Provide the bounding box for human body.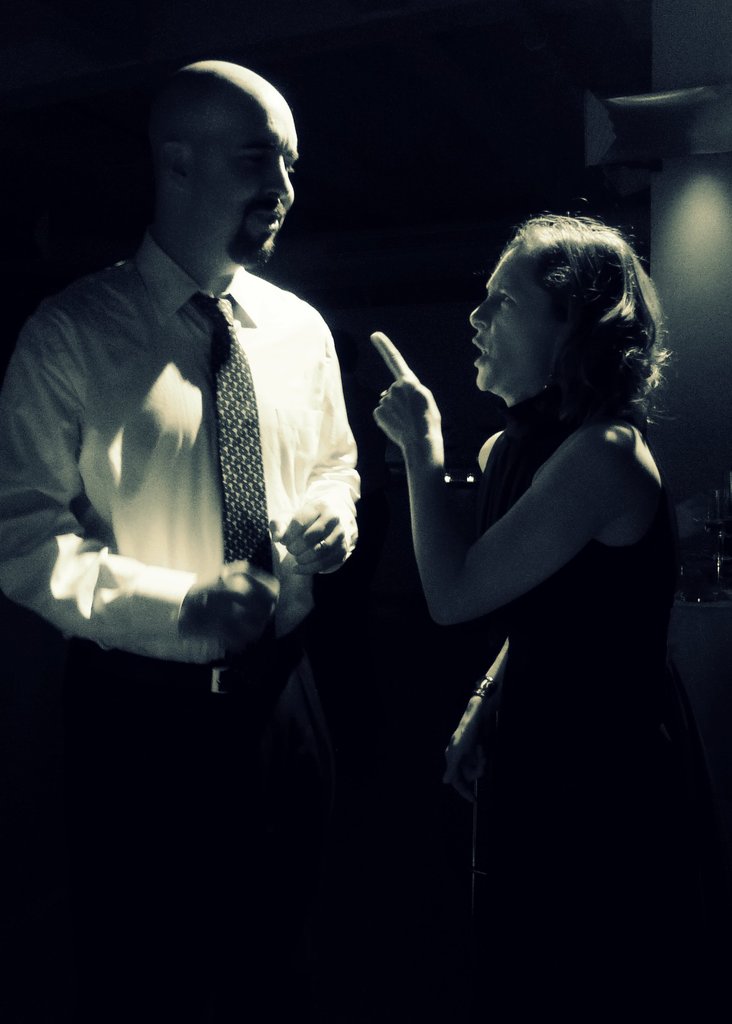
locate(25, 62, 363, 828).
